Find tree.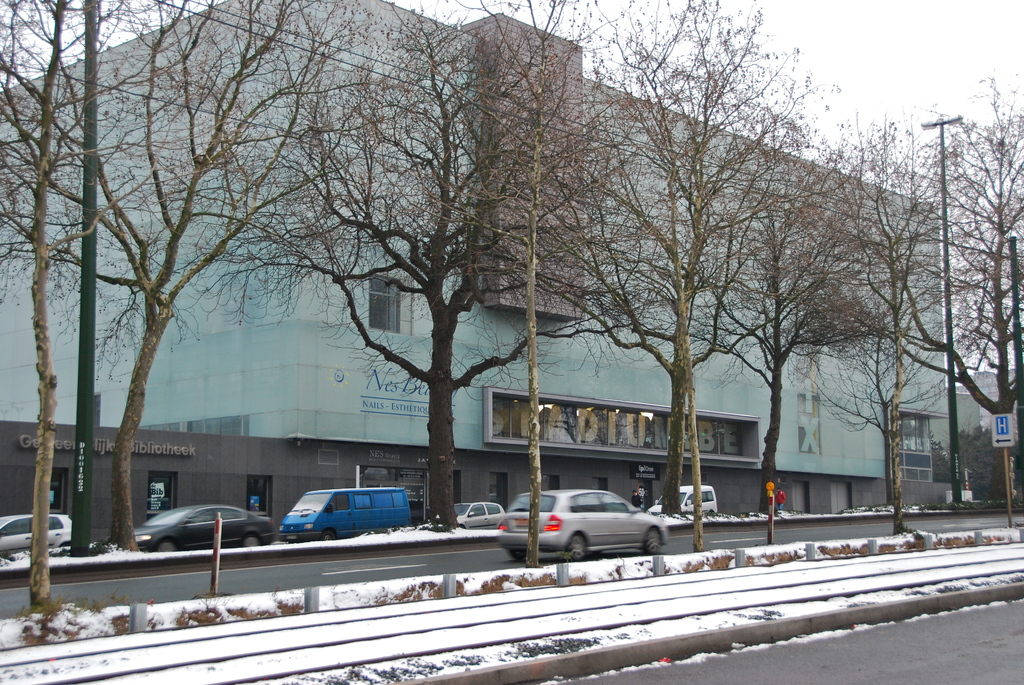
l=192, t=0, r=637, b=534.
